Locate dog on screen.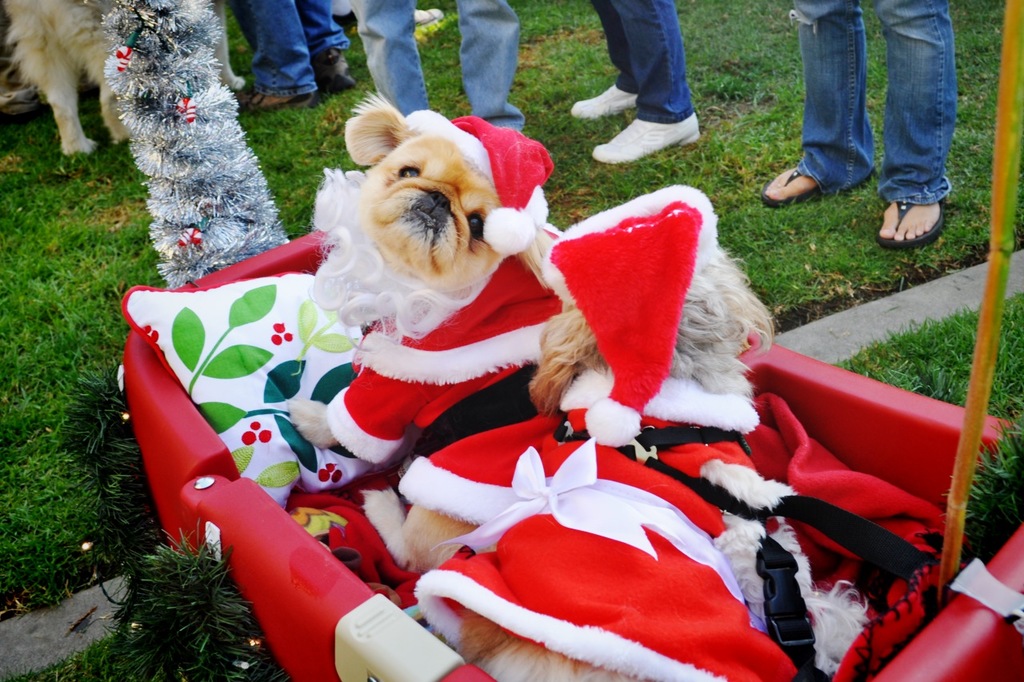
On screen at 278, 100, 546, 454.
